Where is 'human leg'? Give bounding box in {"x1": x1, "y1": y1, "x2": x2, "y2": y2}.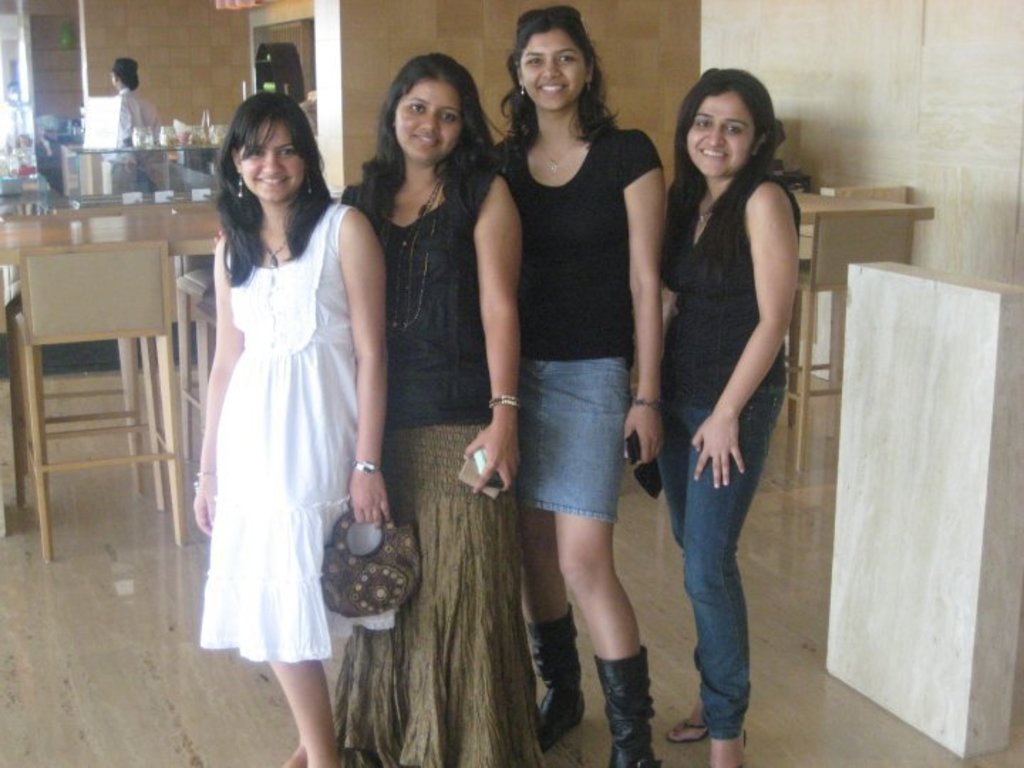
{"x1": 684, "y1": 370, "x2": 791, "y2": 767}.
